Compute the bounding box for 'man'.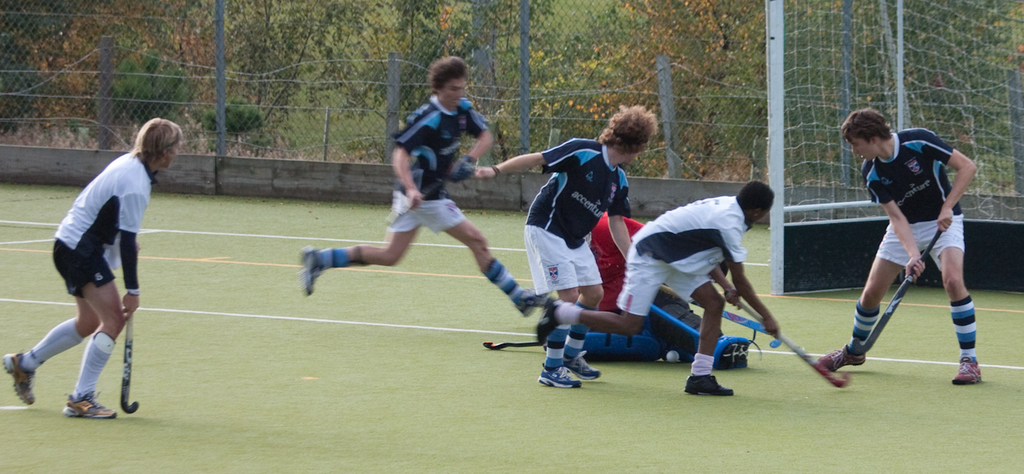
rect(298, 55, 549, 315).
